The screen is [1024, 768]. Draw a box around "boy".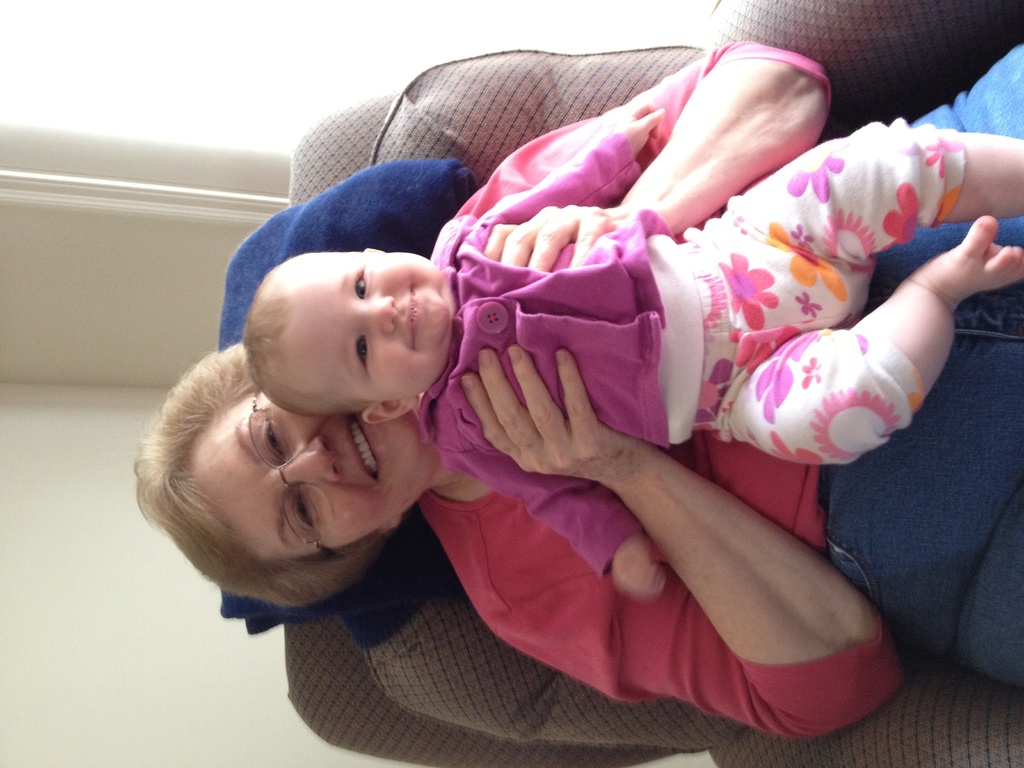
pyautogui.locateOnScreen(236, 104, 1023, 597).
